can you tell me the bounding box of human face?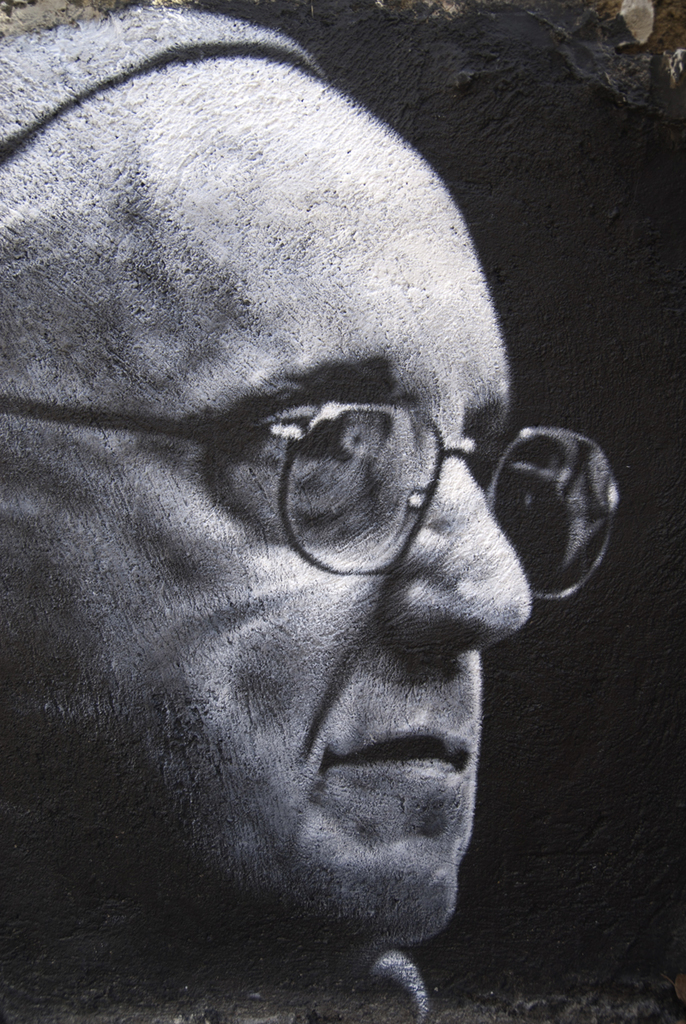
crop(29, 94, 553, 946).
